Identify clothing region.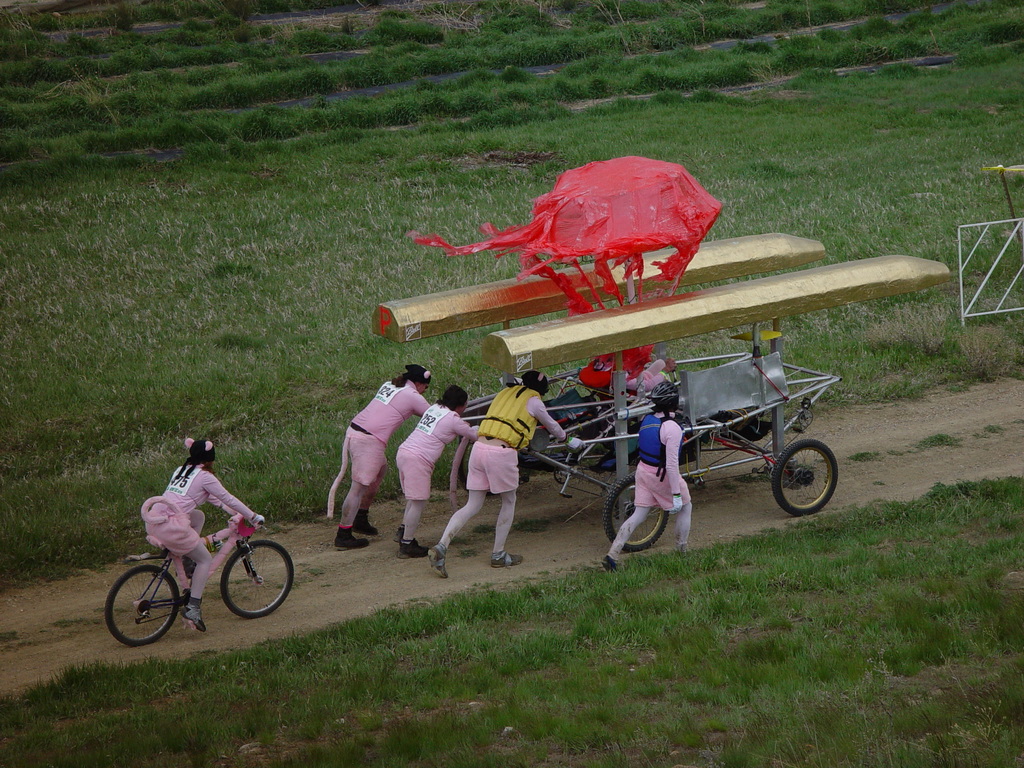
Region: {"left": 141, "top": 455, "right": 264, "bottom": 594}.
